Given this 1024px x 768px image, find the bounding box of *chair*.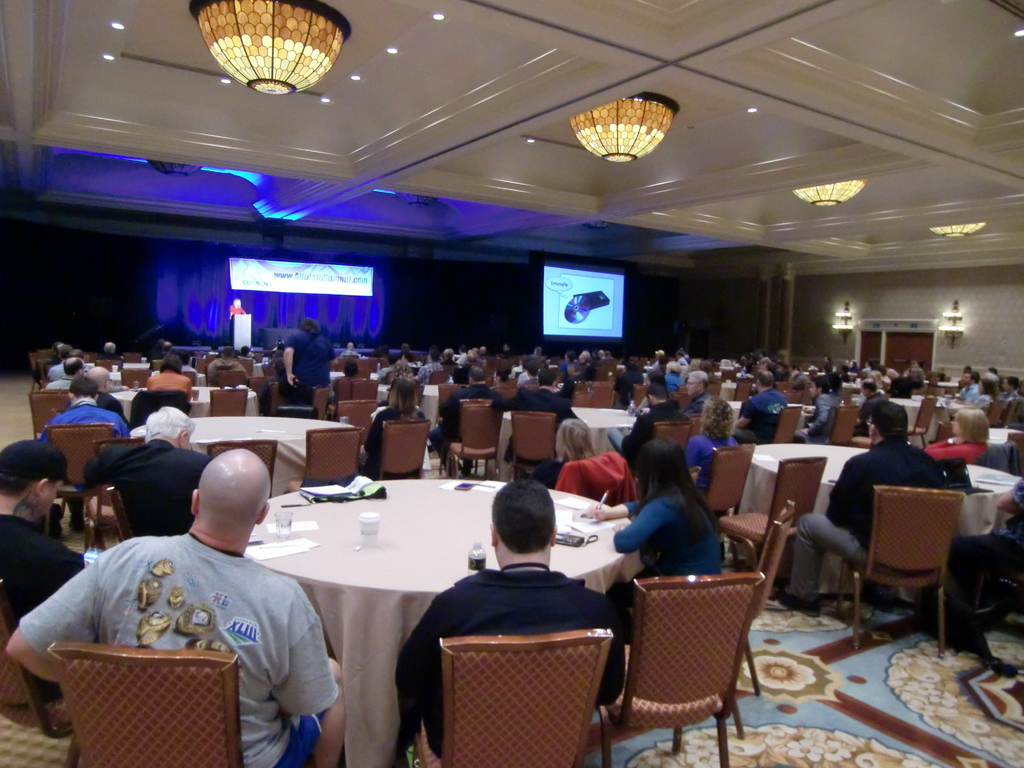
left=28, top=388, right=82, bottom=431.
